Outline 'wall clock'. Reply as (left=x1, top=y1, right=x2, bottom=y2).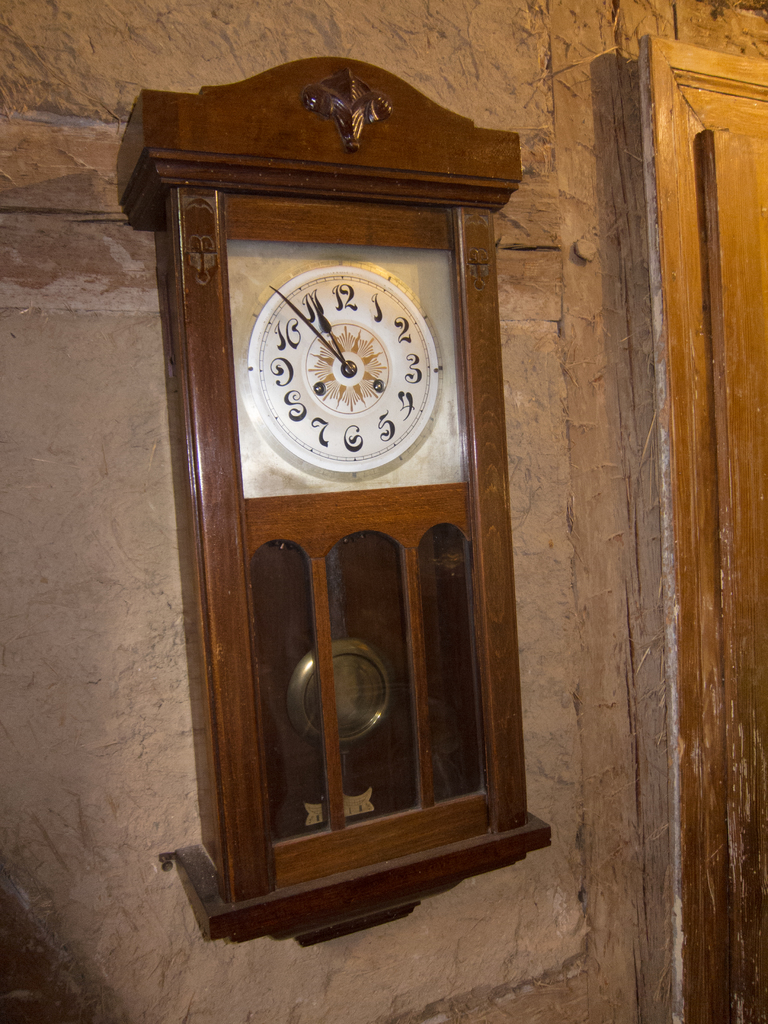
(left=108, top=60, right=556, bottom=951).
